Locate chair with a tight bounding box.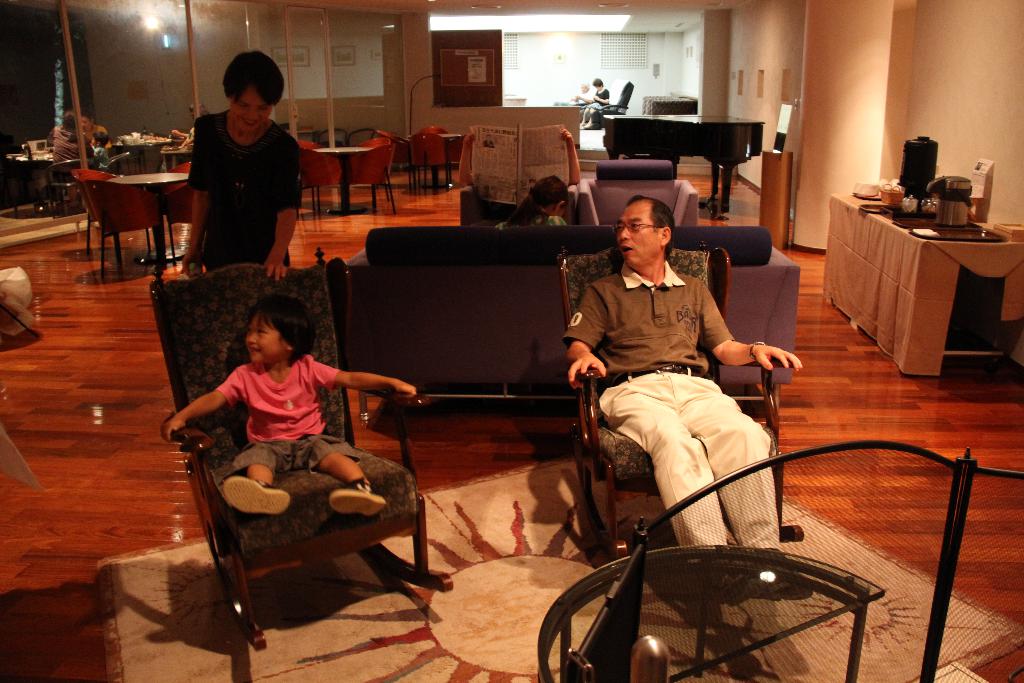
(291, 140, 320, 153).
